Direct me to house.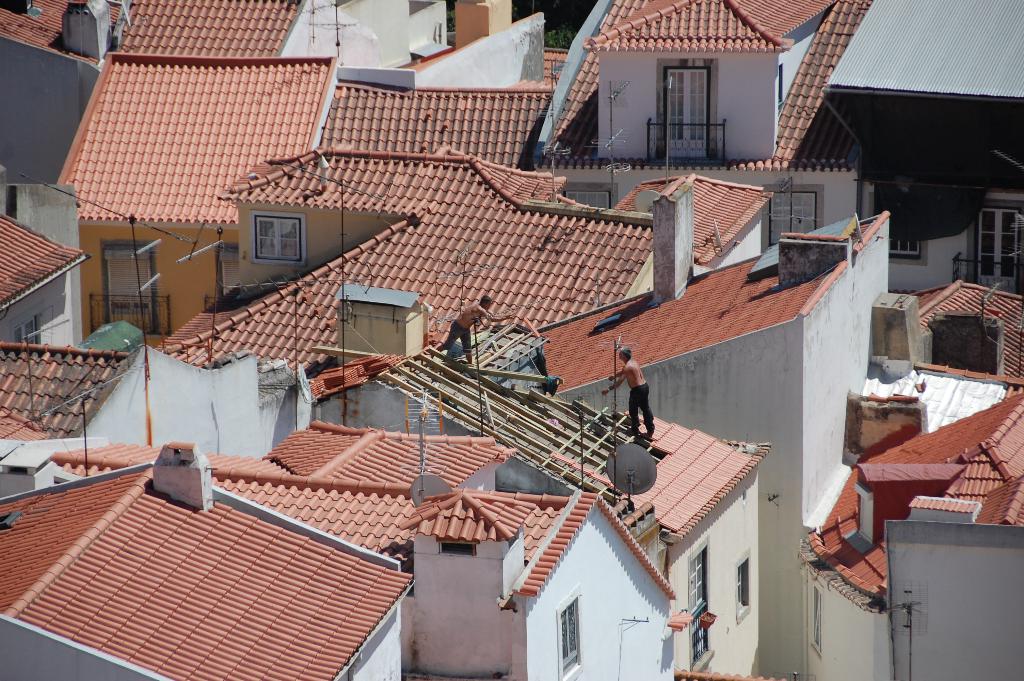
Direction: [888,276,1023,398].
